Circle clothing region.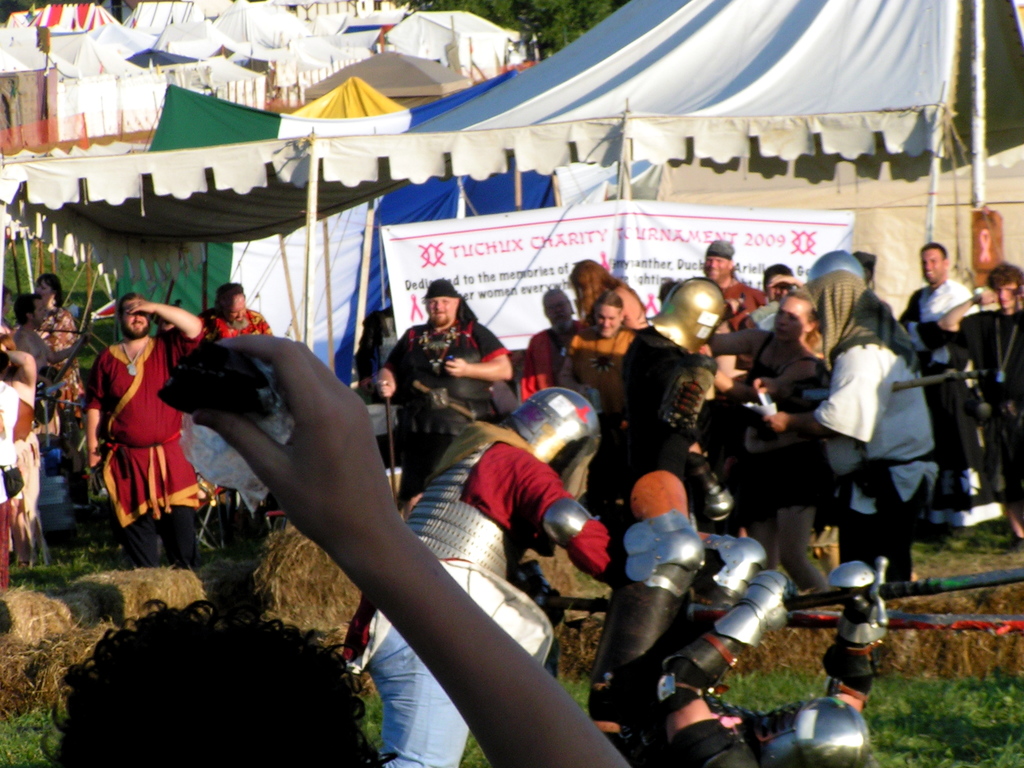
Region: 521/317/584/403.
